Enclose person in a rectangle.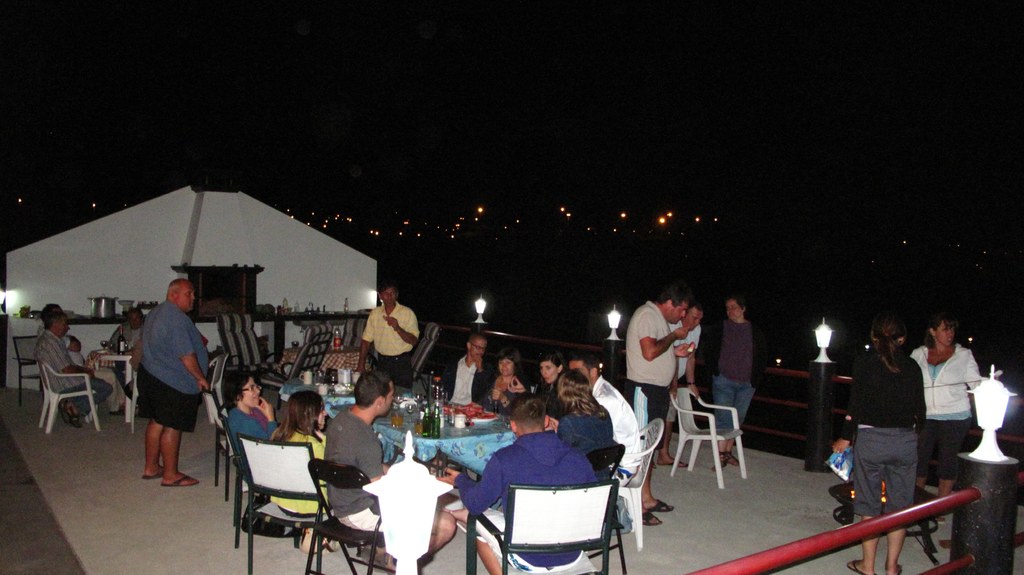
{"left": 222, "top": 371, "right": 278, "bottom": 468}.
